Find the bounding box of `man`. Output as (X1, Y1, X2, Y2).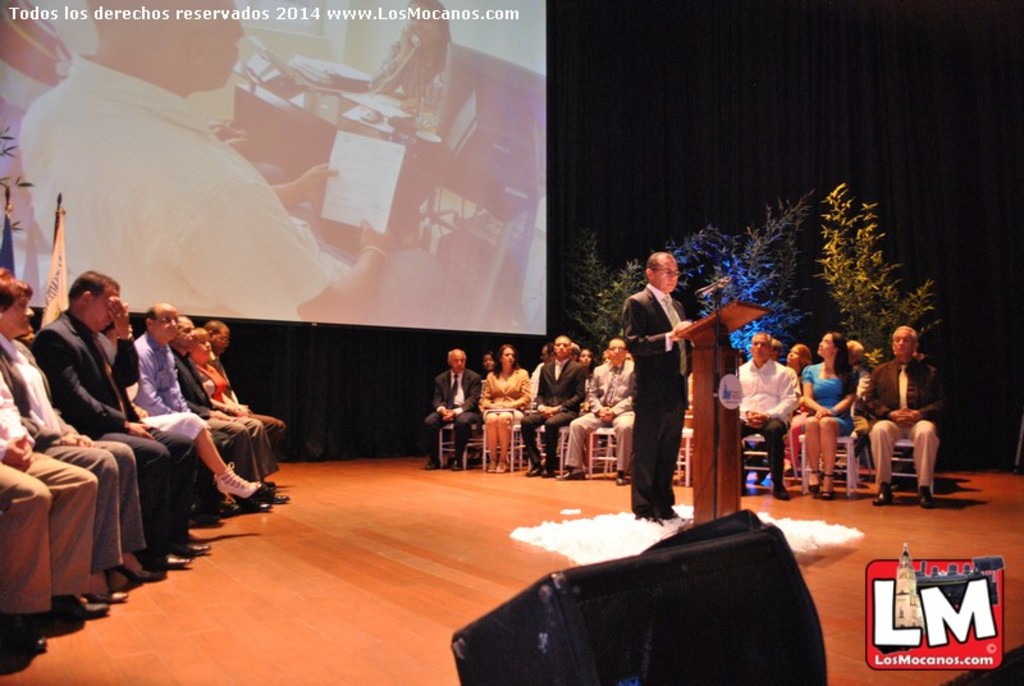
(18, 0, 445, 326).
